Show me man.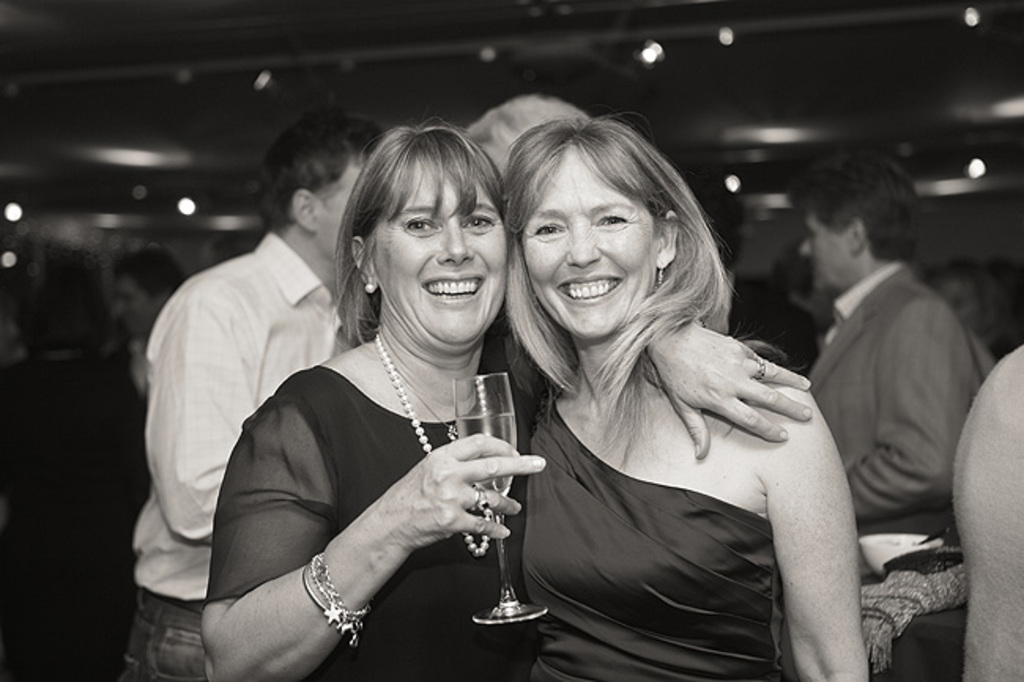
man is here: (770, 145, 1002, 614).
